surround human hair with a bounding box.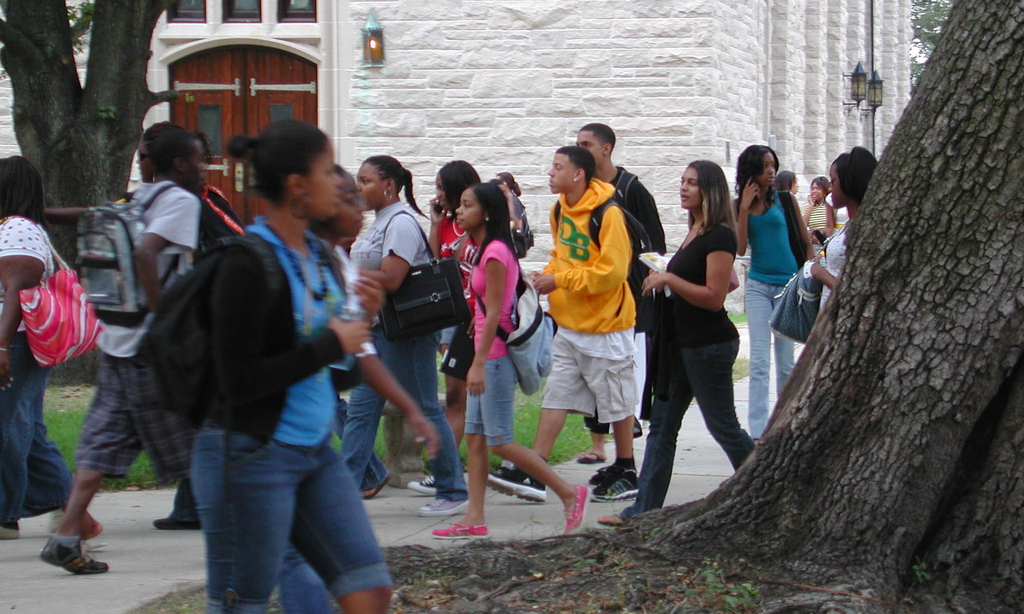
bbox=[808, 174, 831, 209].
